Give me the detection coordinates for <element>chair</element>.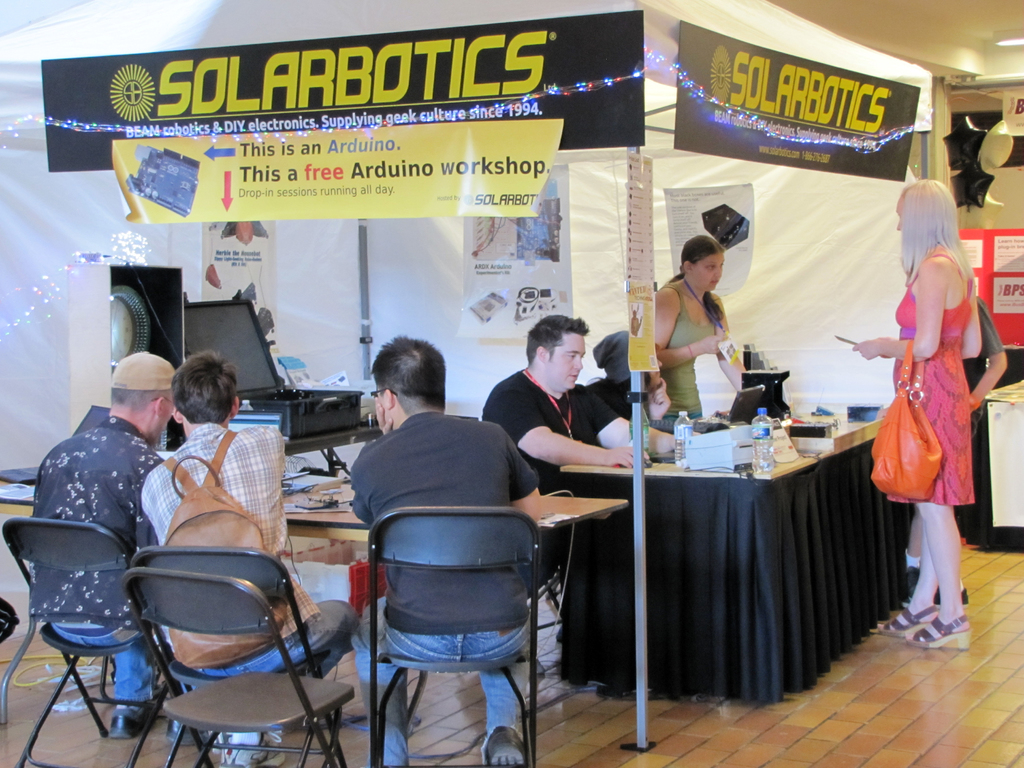
select_region(122, 545, 348, 767).
